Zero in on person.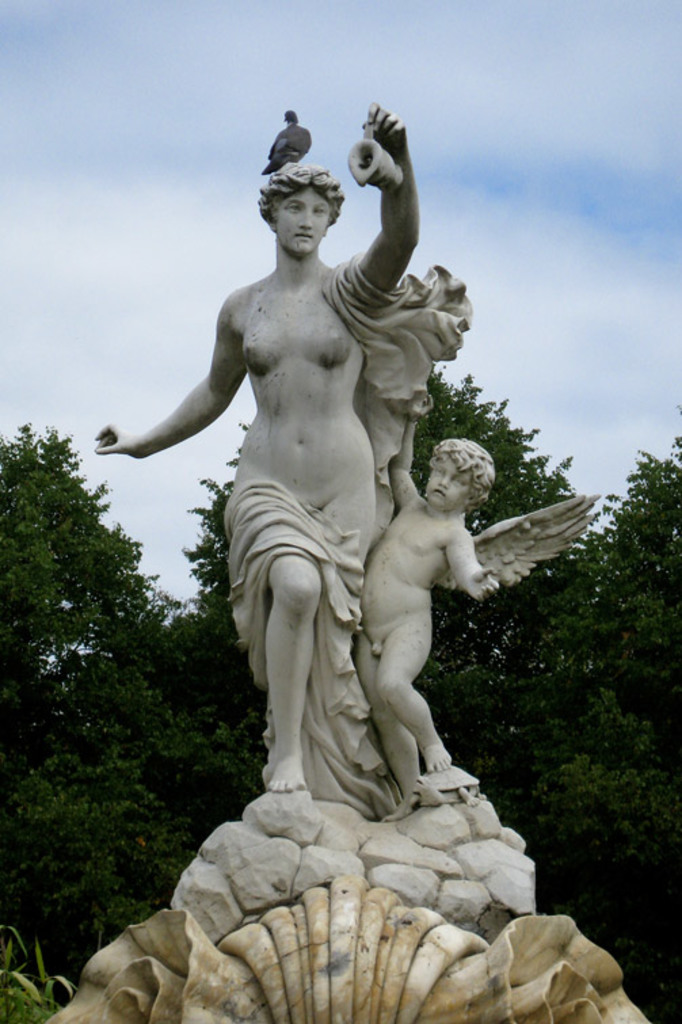
Zeroed in: (88, 107, 419, 793).
